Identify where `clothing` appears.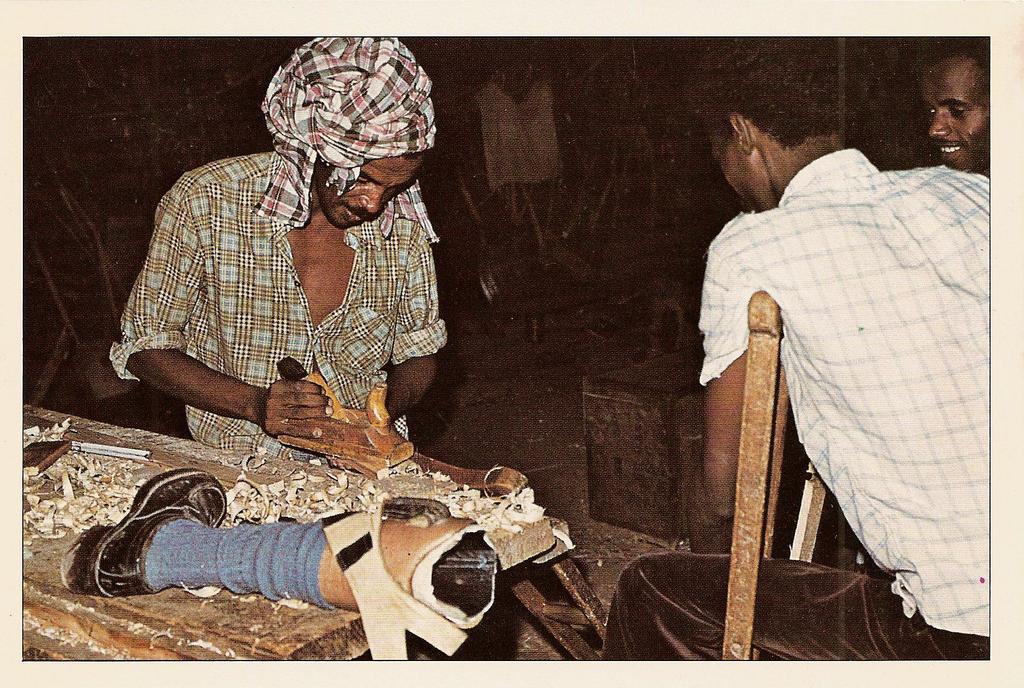
Appears at crop(109, 153, 450, 464).
